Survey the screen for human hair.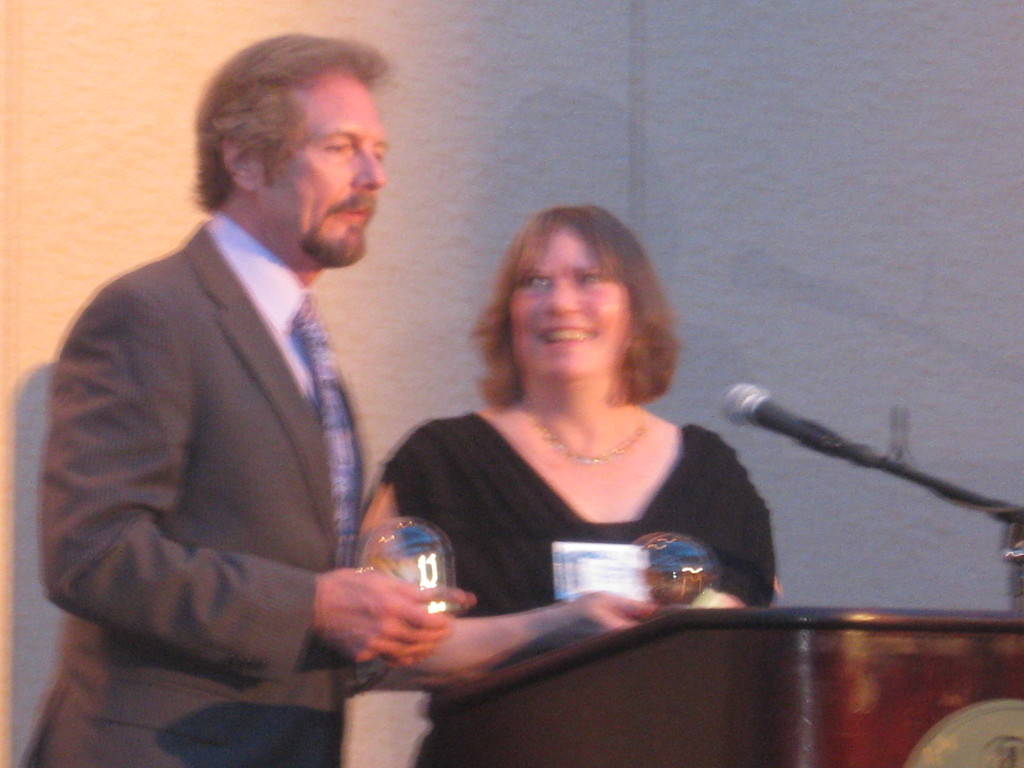
Survey found: locate(469, 200, 681, 407).
